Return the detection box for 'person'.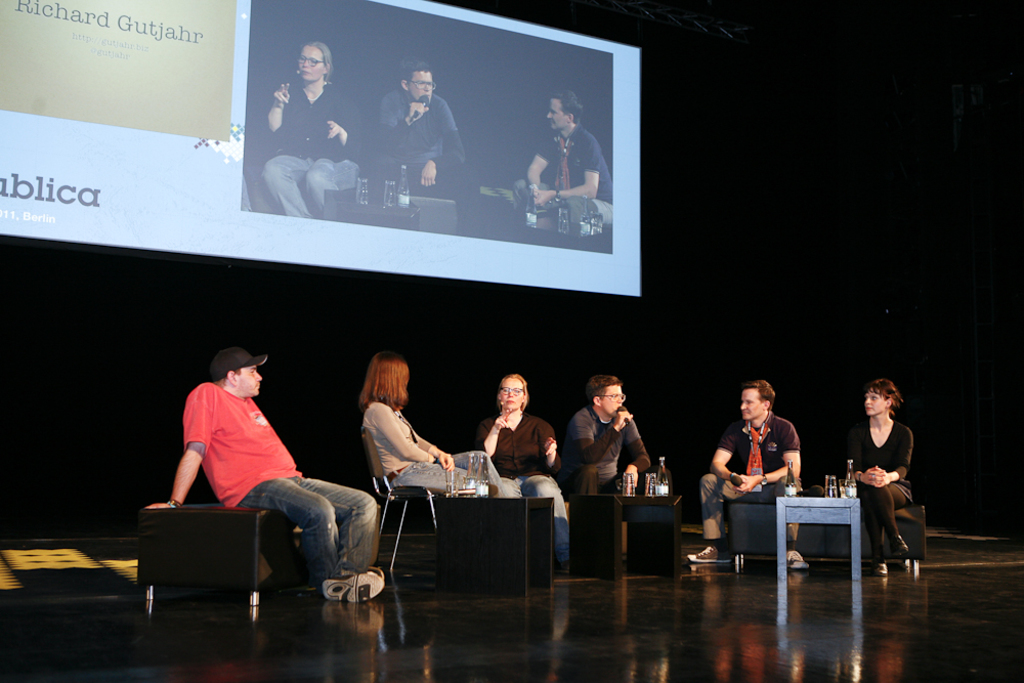
pyautogui.locateOnScreen(356, 347, 503, 502).
